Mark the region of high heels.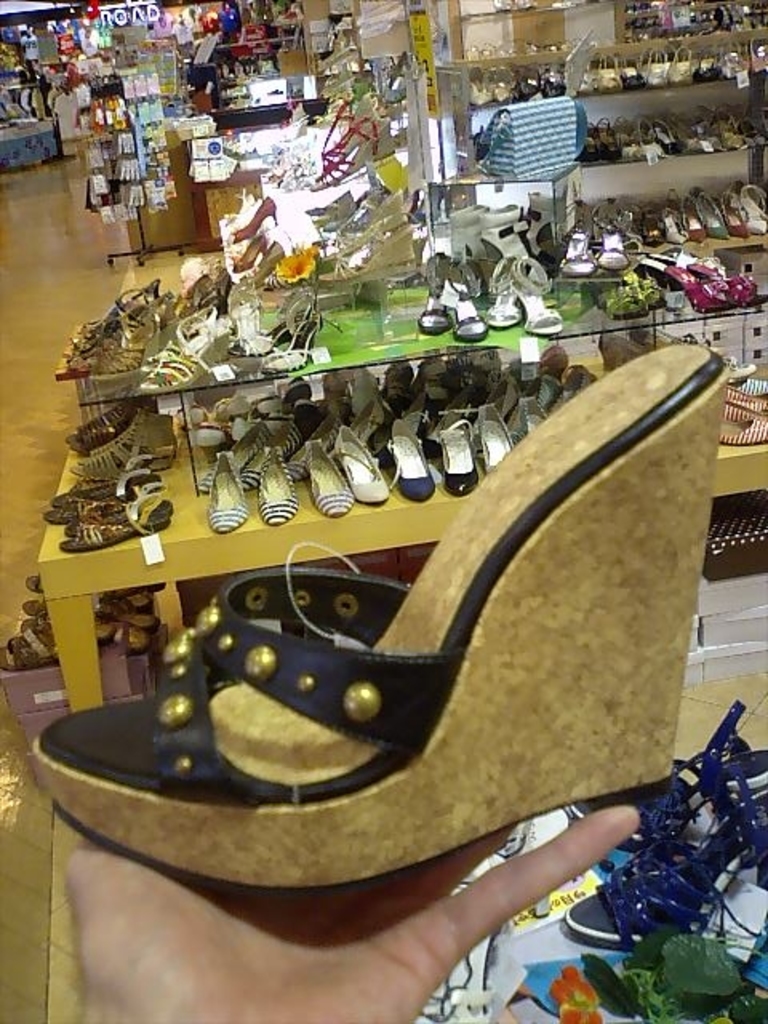
Region: <bbox>637, 200, 664, 248</bbox>.
